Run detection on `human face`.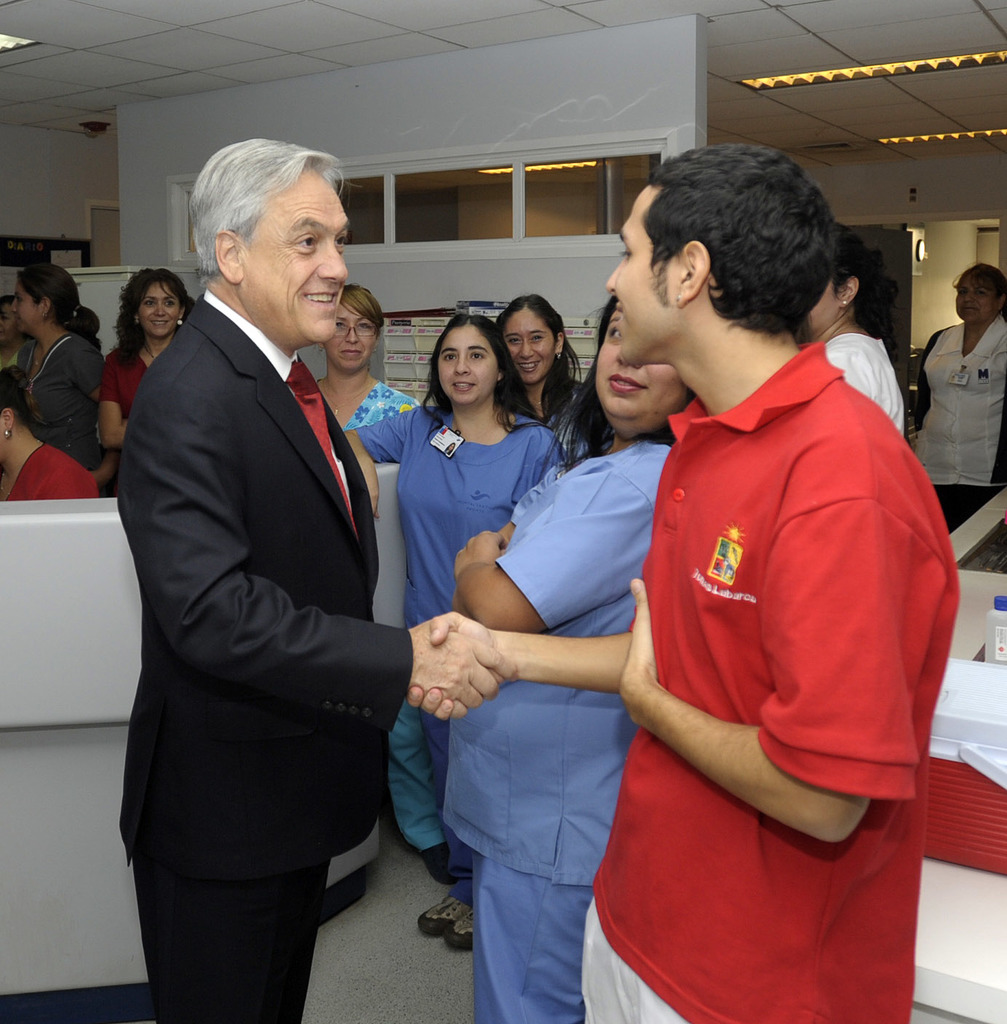
Result: select_region(17, 285, 47, 329).
